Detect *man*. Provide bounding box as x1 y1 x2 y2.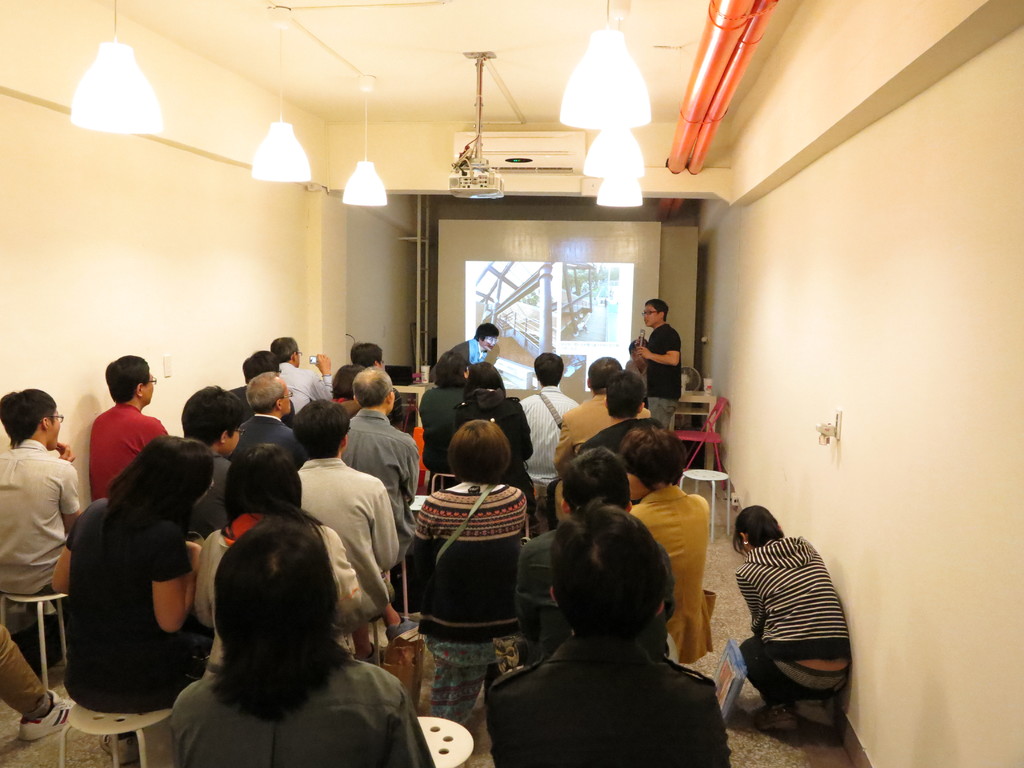
580 367 662 458.
